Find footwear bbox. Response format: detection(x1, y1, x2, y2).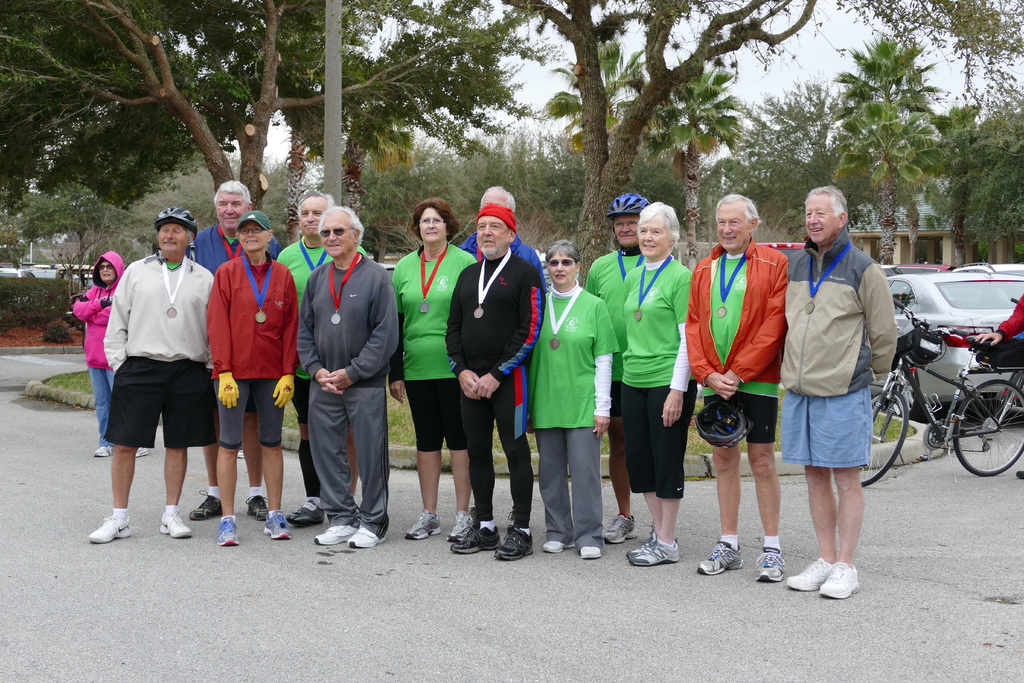
detection(244, 497, 266, 523).
